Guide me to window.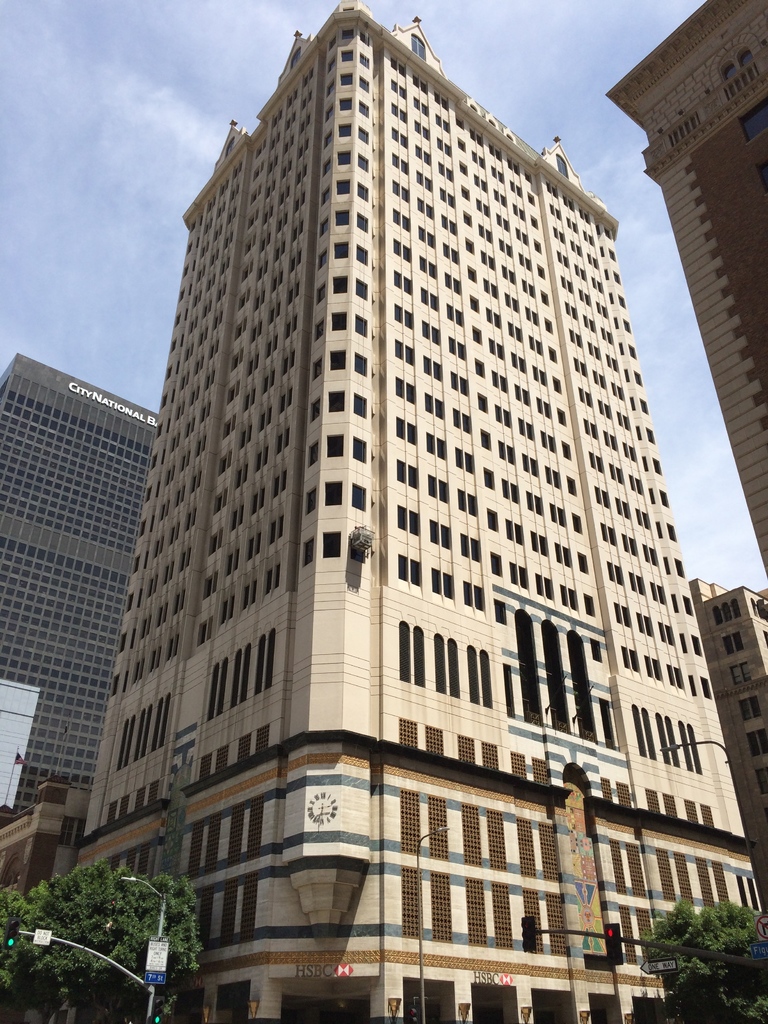
Guidance: 461 182 471 202.
